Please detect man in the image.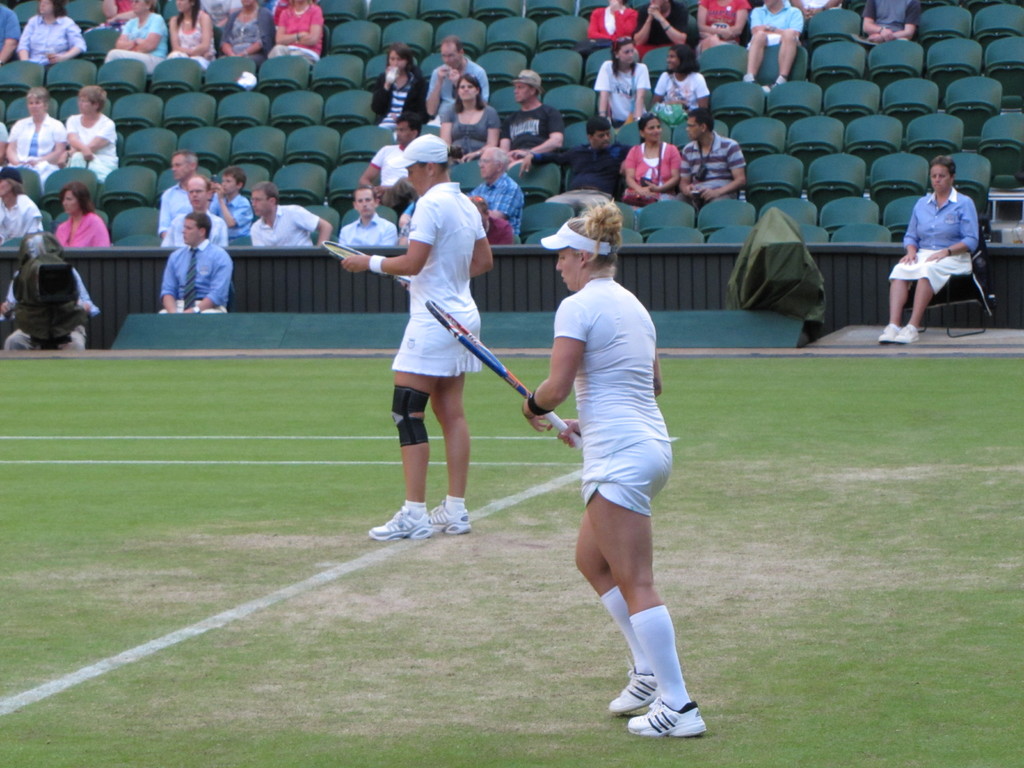
{"left": 744, "top": 0, "right": 801, "bottom": 89}.
